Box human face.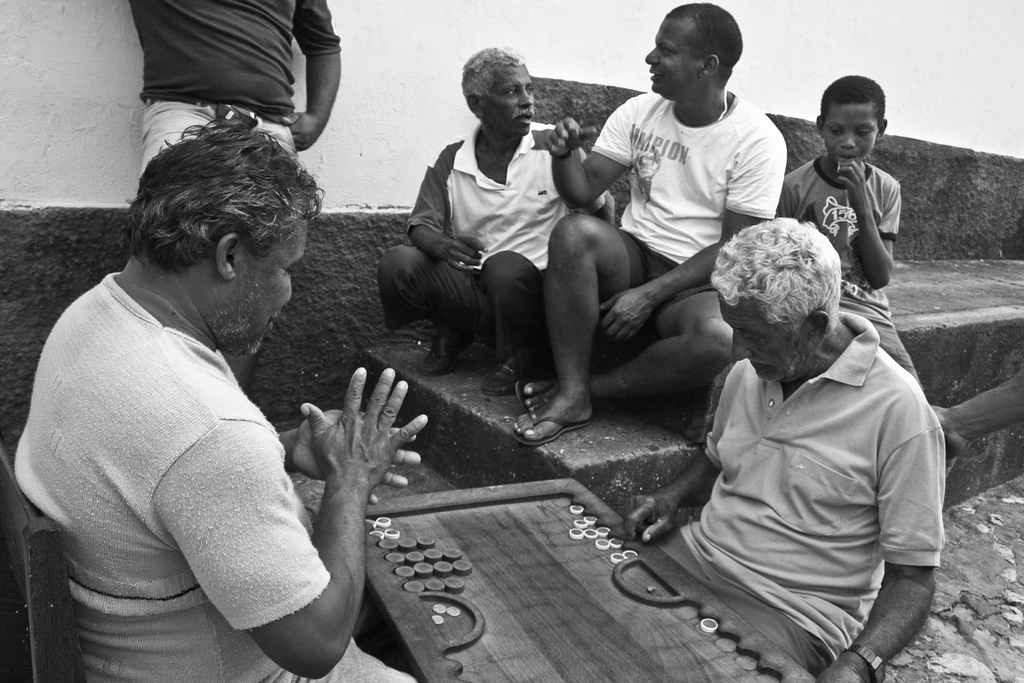
[left=820, top=94, right=879, bottom=163].
